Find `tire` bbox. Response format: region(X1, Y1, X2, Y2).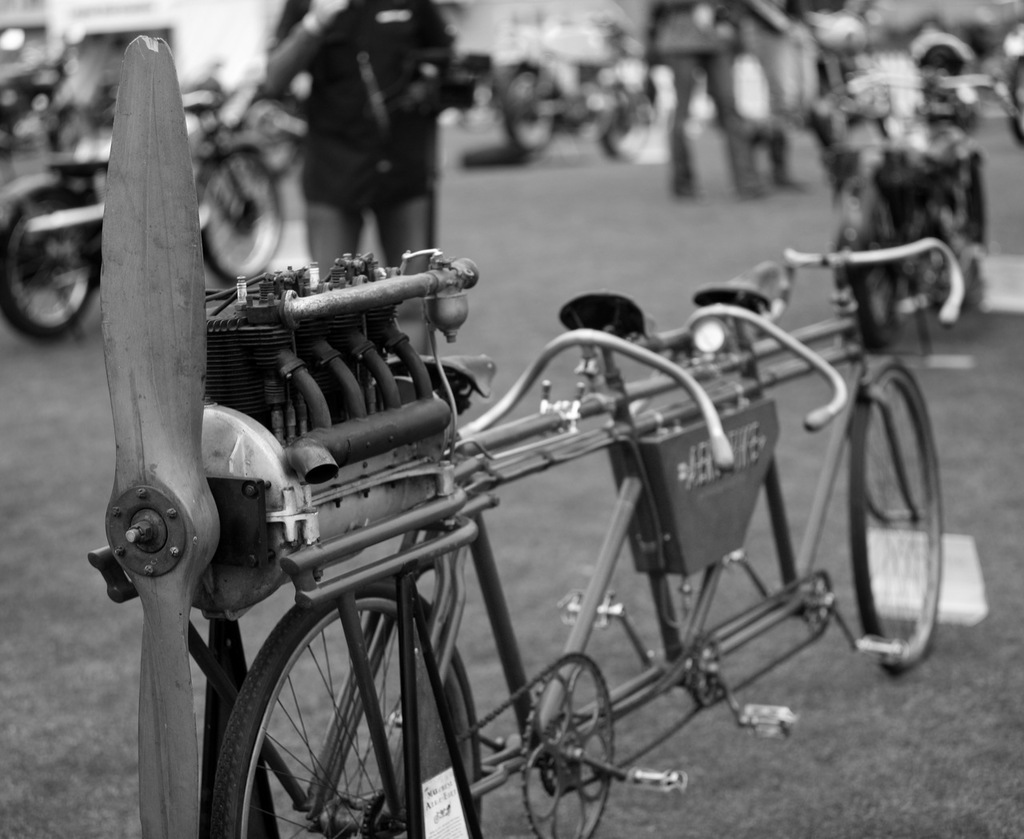
region(596, 82, 654, 163).
